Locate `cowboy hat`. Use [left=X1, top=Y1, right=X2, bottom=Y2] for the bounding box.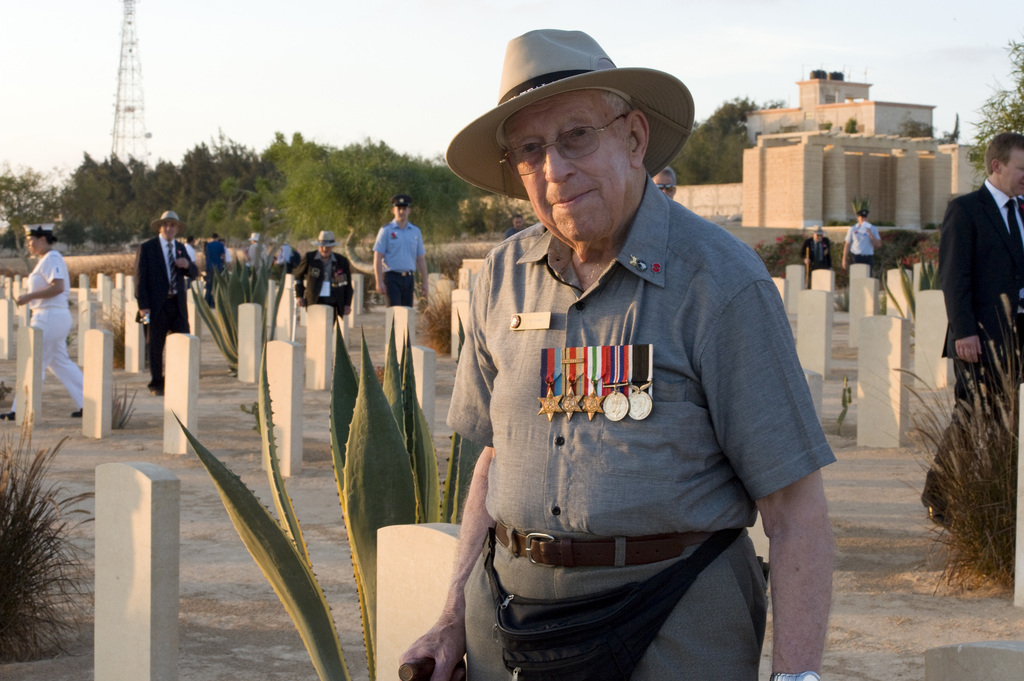
[left=314, top=228, right=344, bottom=246].
